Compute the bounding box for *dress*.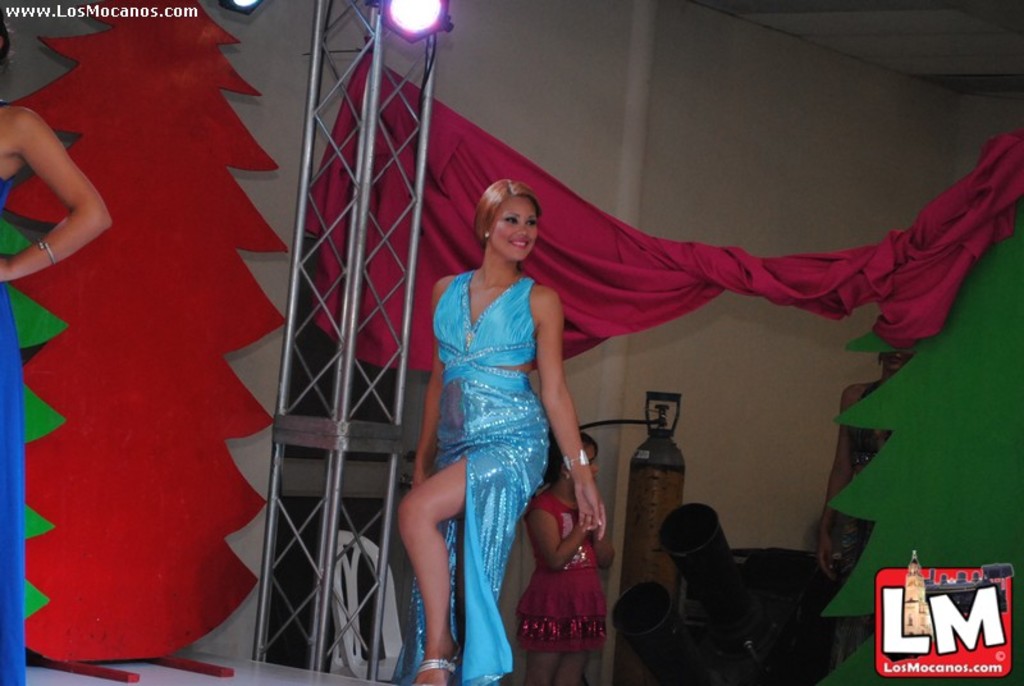
<region>0, 179, 26, 685</region>.
